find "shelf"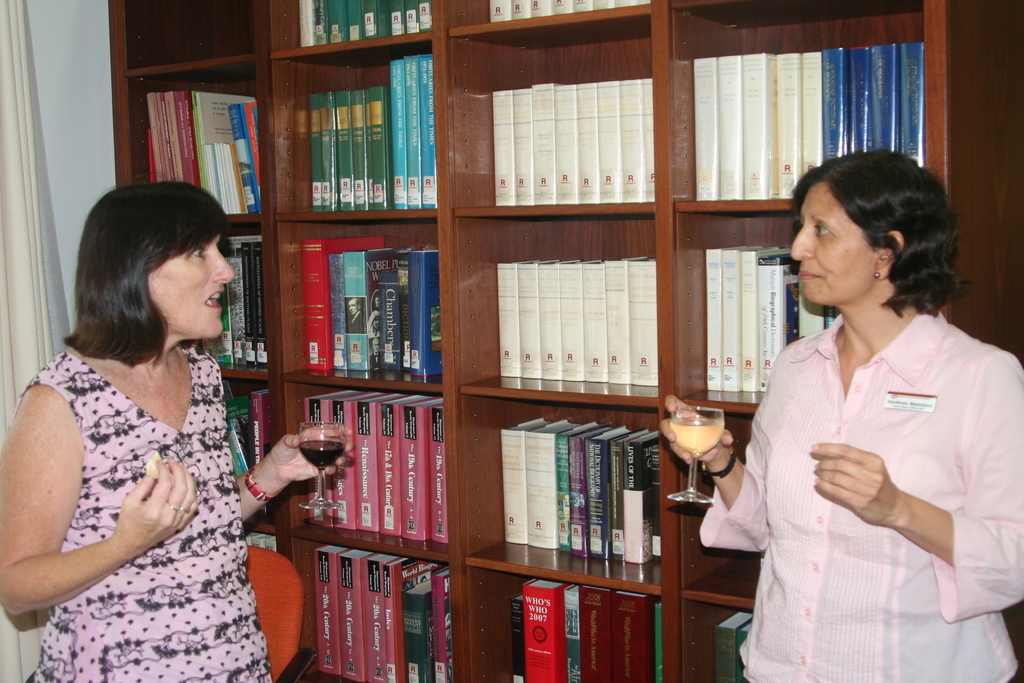
BBox(113, 0, 281, 78)
